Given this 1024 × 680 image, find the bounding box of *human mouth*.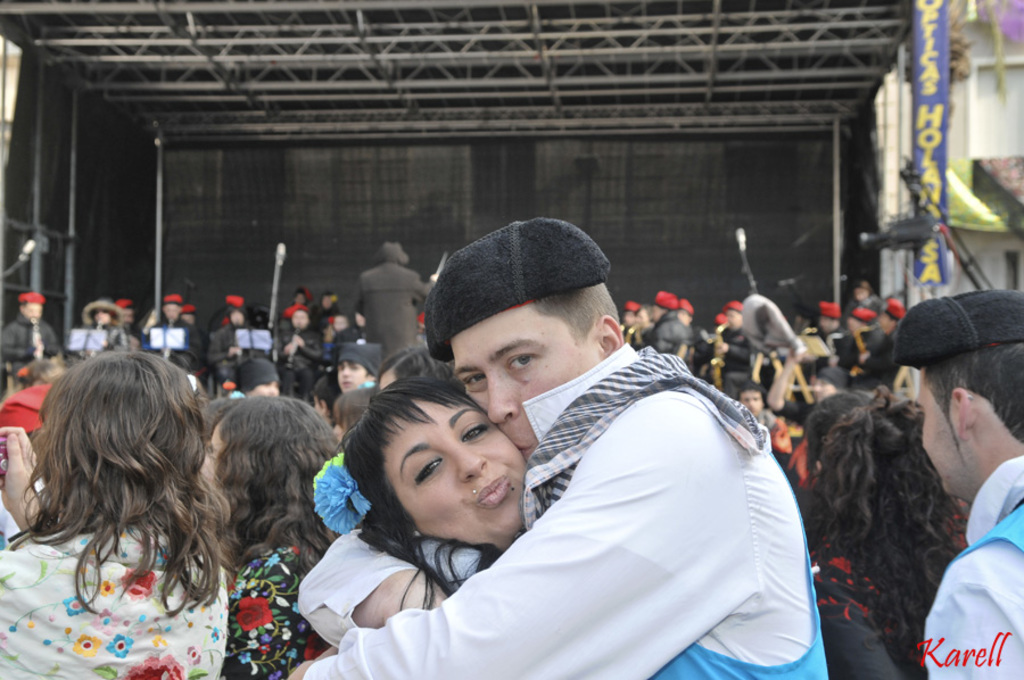
[476,474,510,507].
